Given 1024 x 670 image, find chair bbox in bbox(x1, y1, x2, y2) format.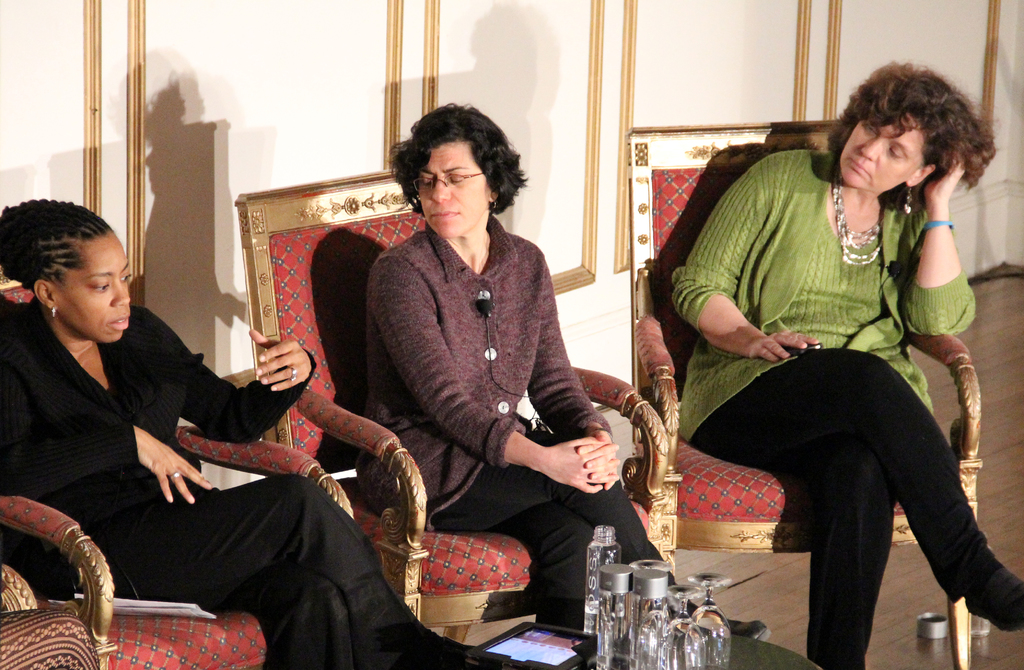
bbox(621, 120, 980, 669).
